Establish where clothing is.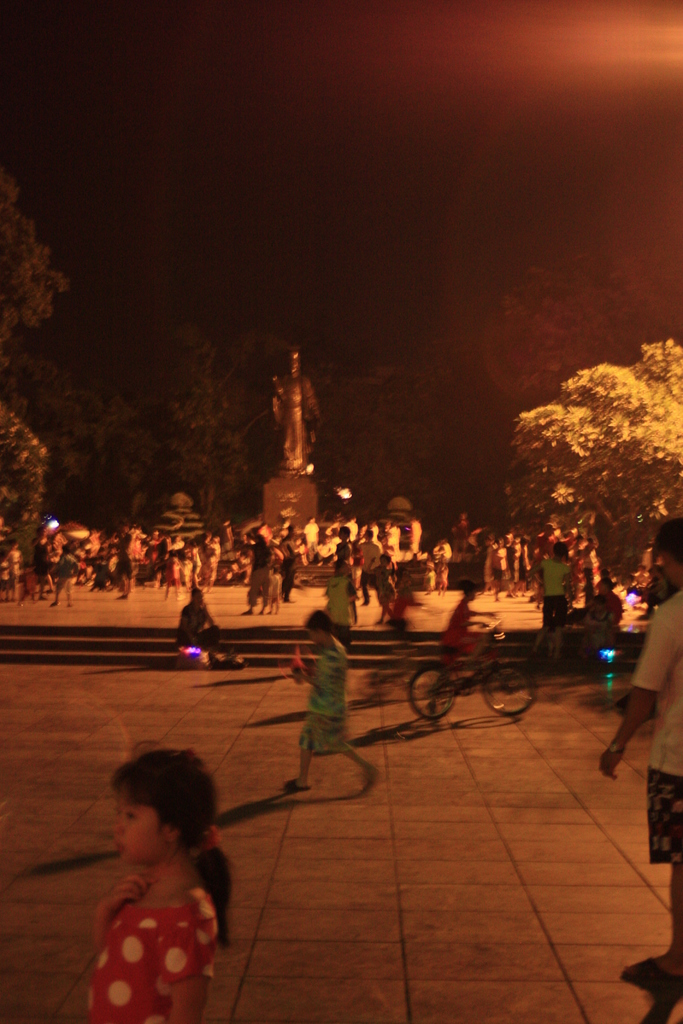
Established at {"x1": 174, "y1": 596, "x2": 209, "y2": 646}.
